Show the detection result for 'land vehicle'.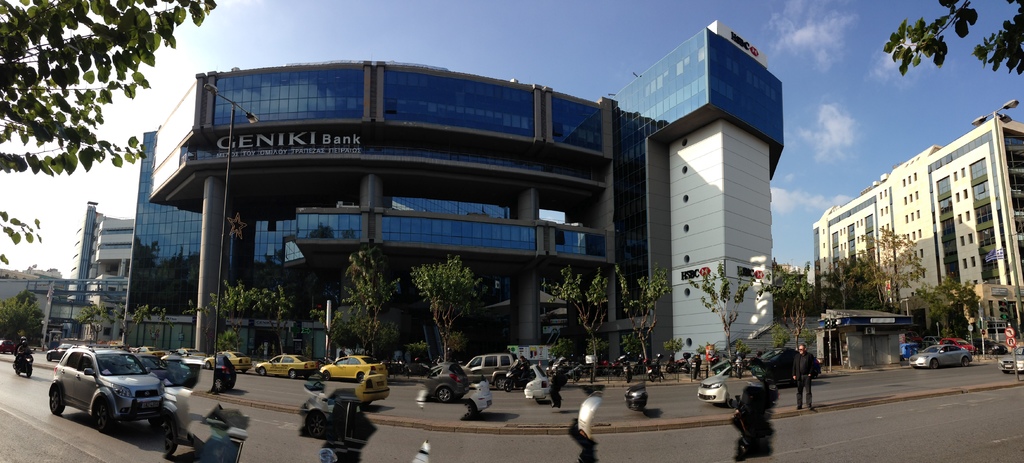
[912,347,976,364].
